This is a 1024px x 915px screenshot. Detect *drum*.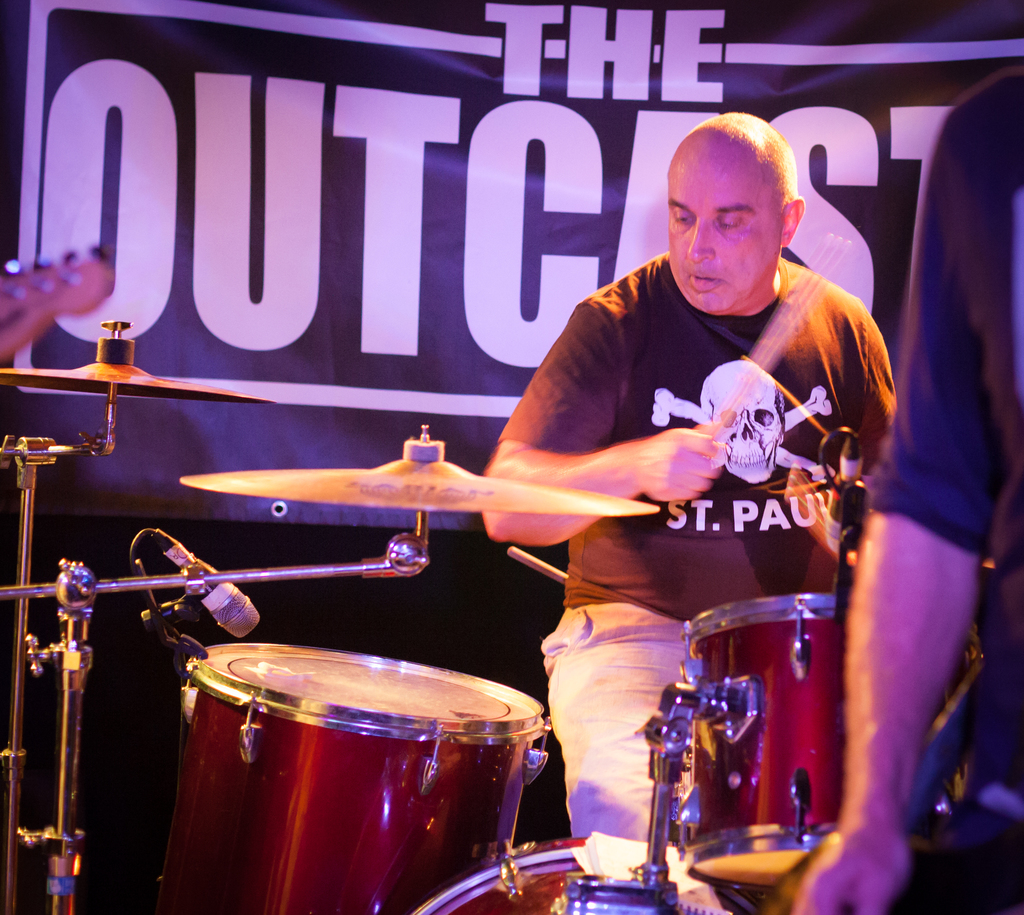
box=[681, 595, 982, 893].
